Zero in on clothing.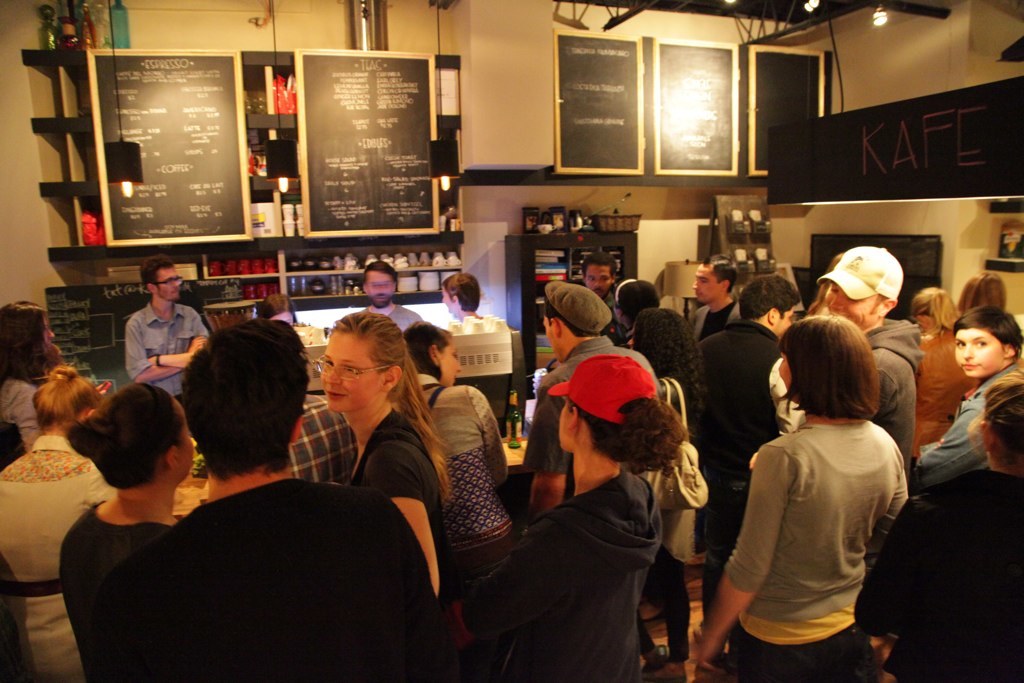
Zeroed in: <region>422, 378, 523, 553</region>.
